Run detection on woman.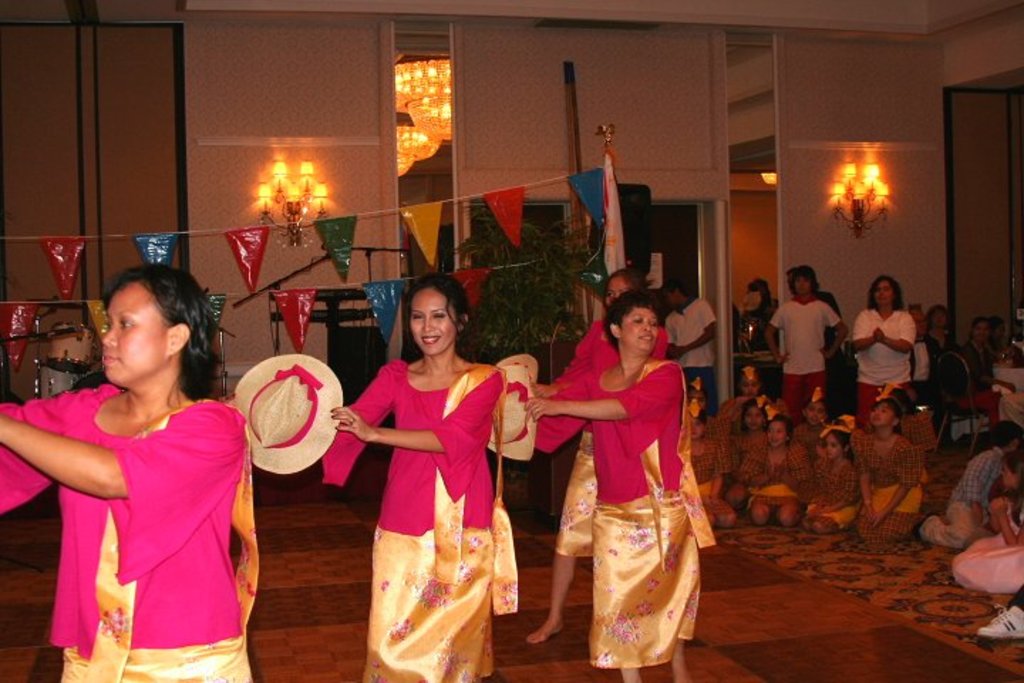
Result: x1=516, y1=297, x2=725, y2=682.
